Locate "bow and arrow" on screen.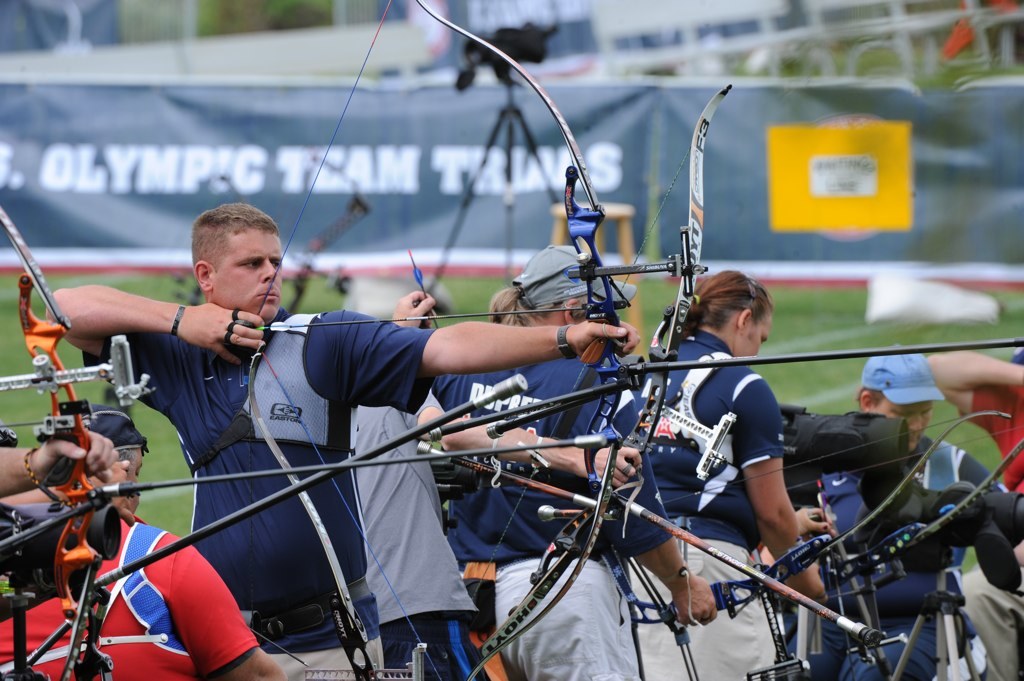
On screen at 247/0/706/680.
